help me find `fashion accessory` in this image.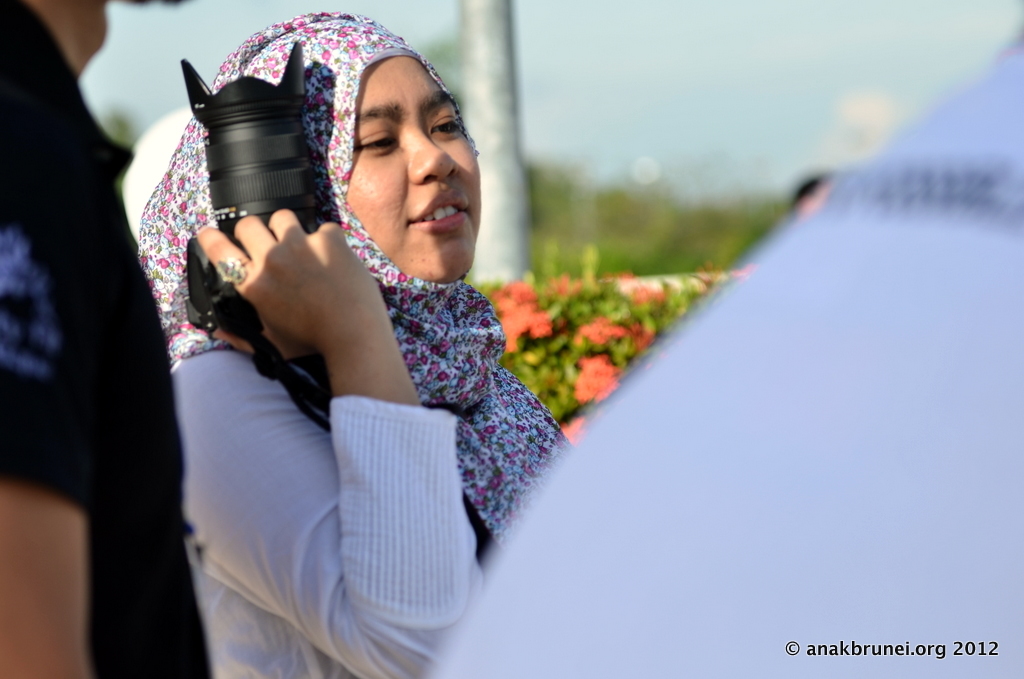
Found it: [215, 257, 249, 286].
